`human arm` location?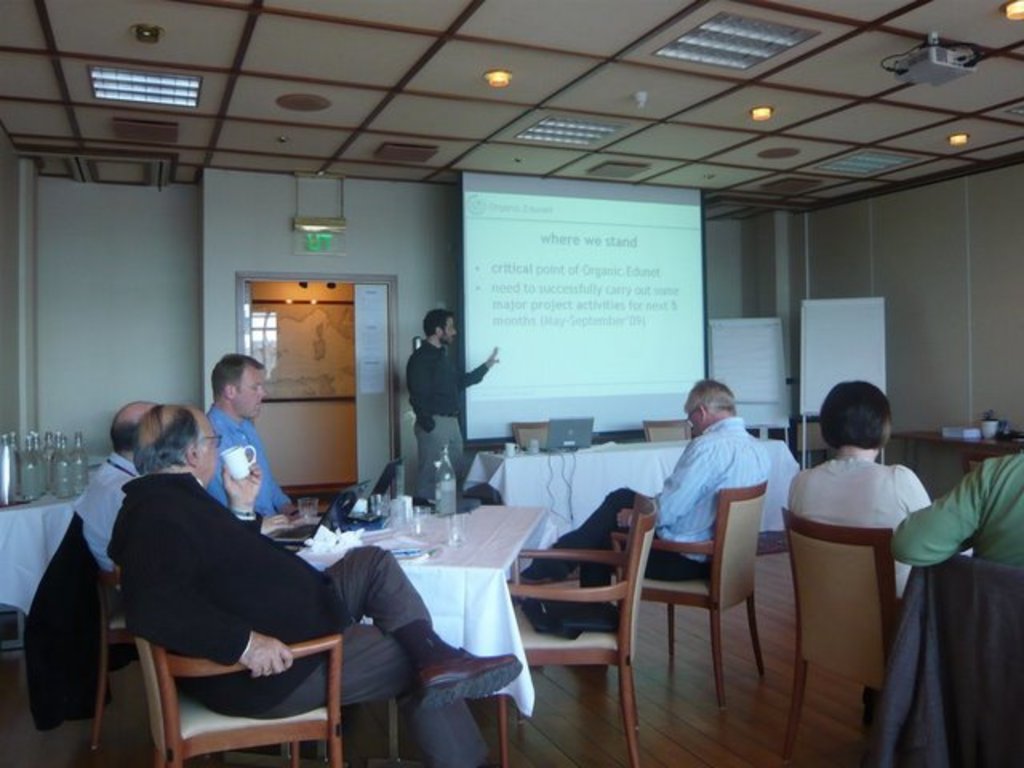
[888,467,982,566]
